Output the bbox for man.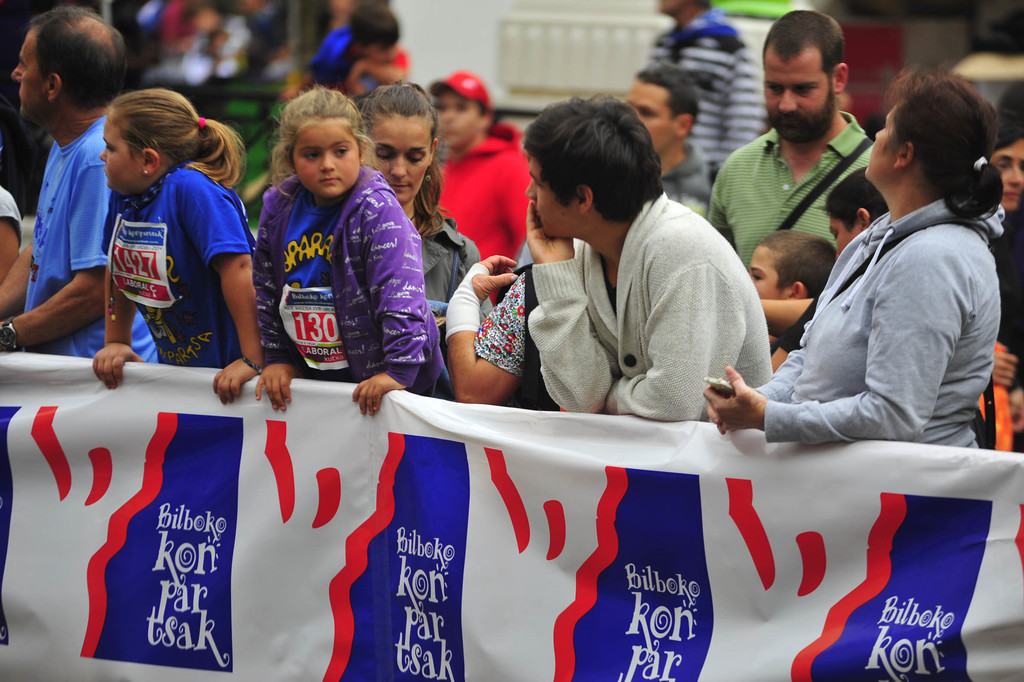
<box>708,8,877,276</box>.
